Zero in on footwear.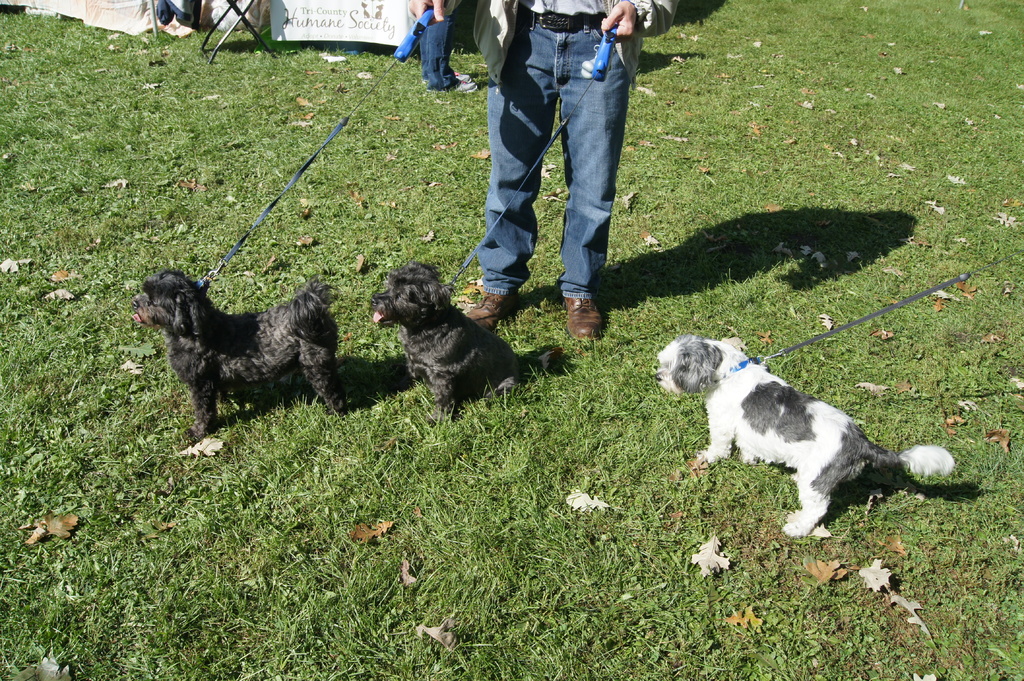
Zeroed in: 561/295/607/344.
